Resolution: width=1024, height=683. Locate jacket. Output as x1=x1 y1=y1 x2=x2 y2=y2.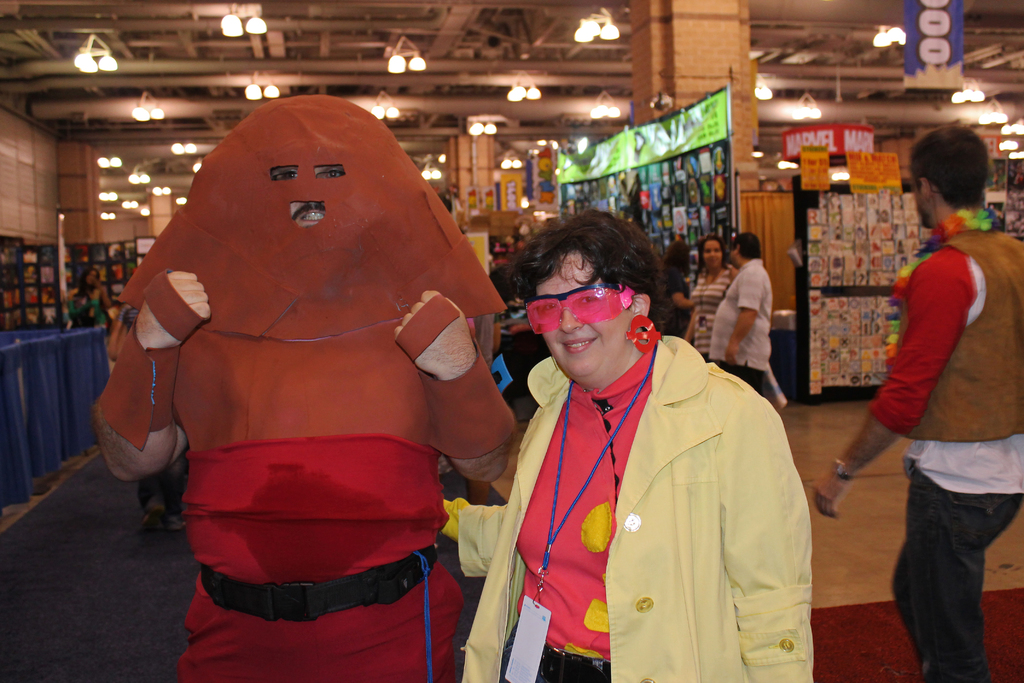
x1=448 y1=315 x2=822 y2=682.
